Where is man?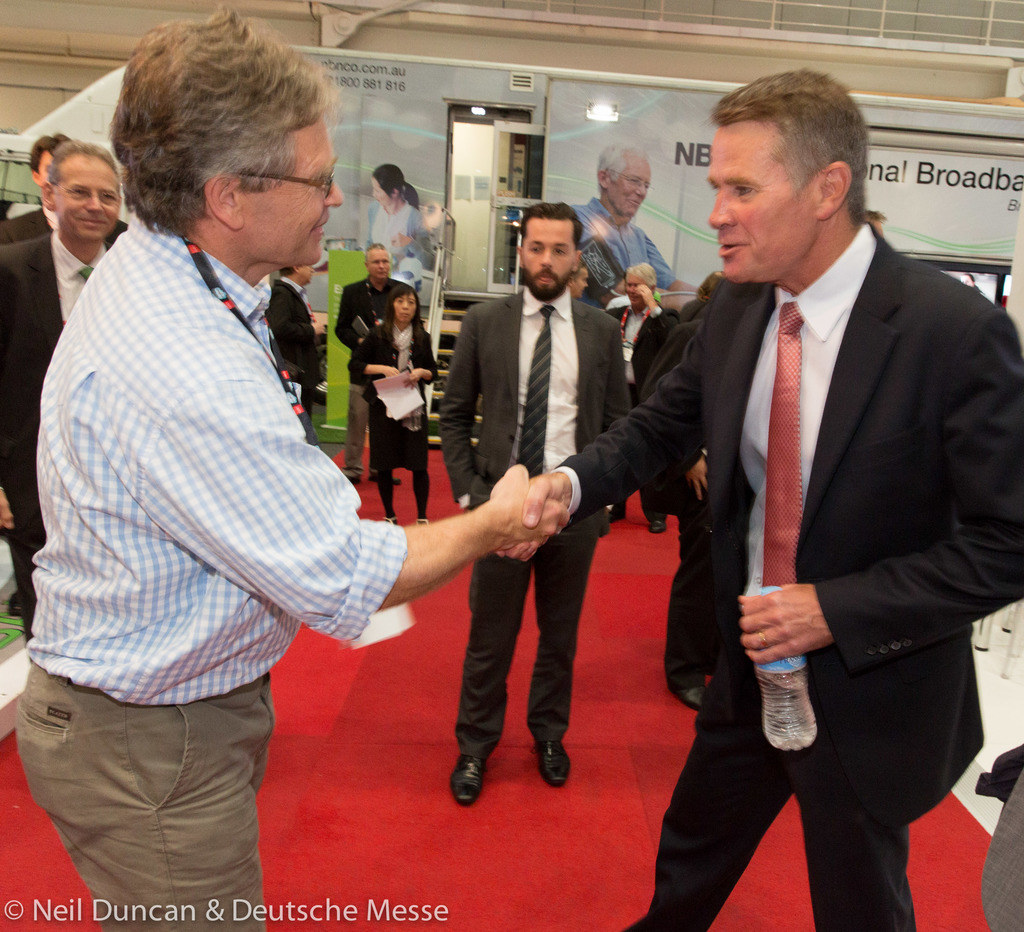
detection(438, 204, 630, 810).
